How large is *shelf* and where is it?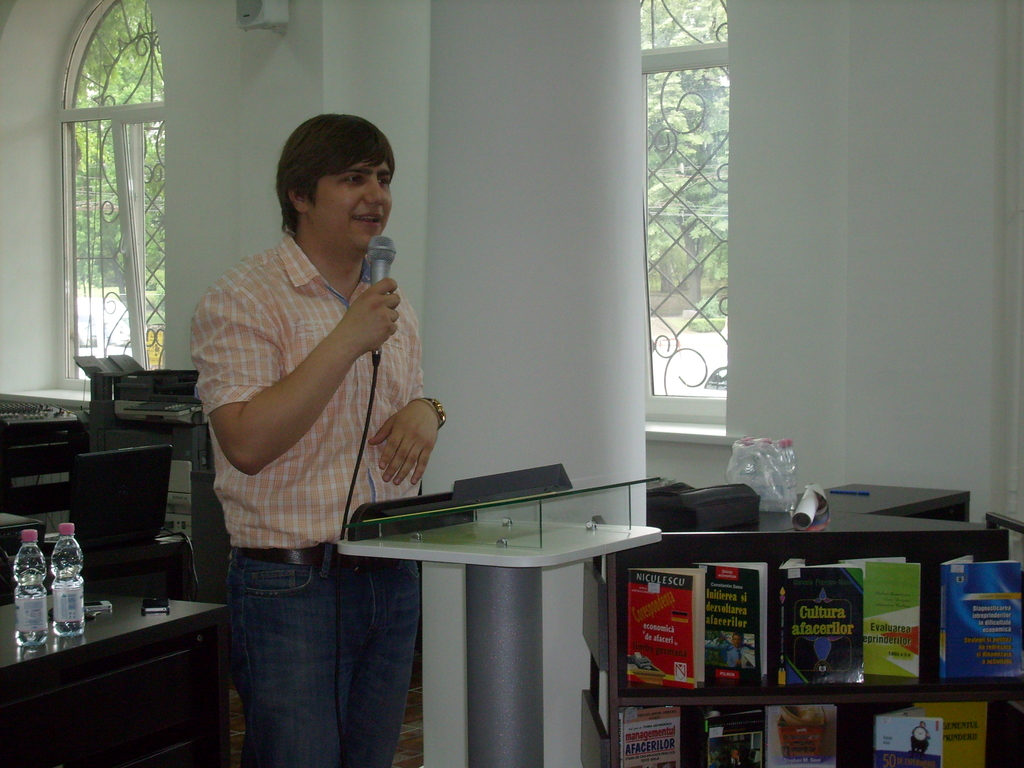
Bounding box: locate(613, 529, 1023, 704).
